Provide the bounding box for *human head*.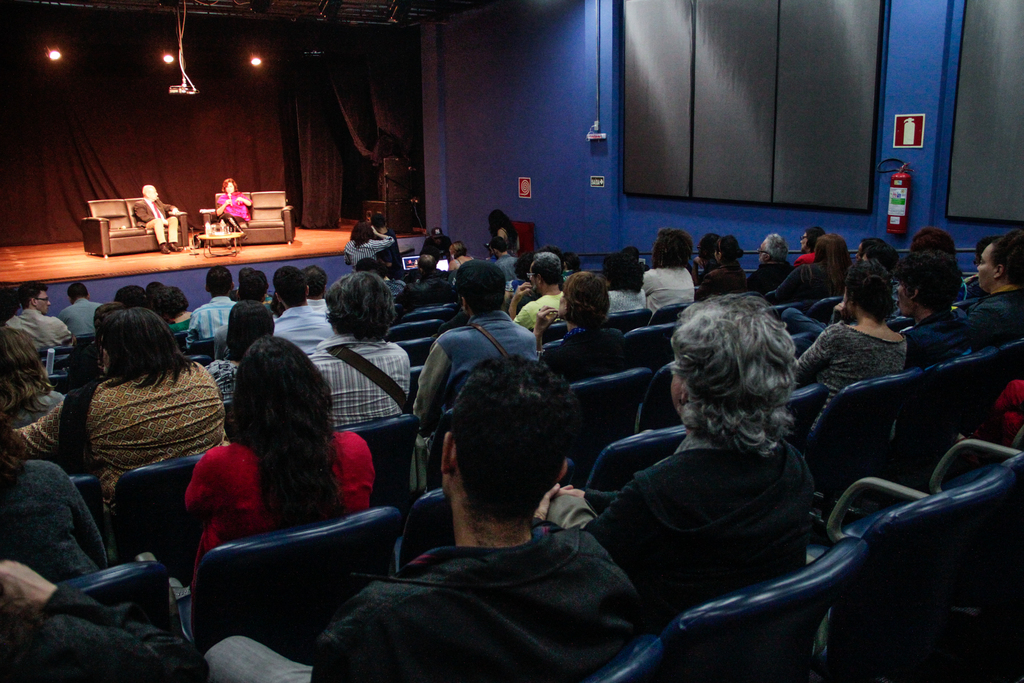
BBox(143, 185, 159, 201).
